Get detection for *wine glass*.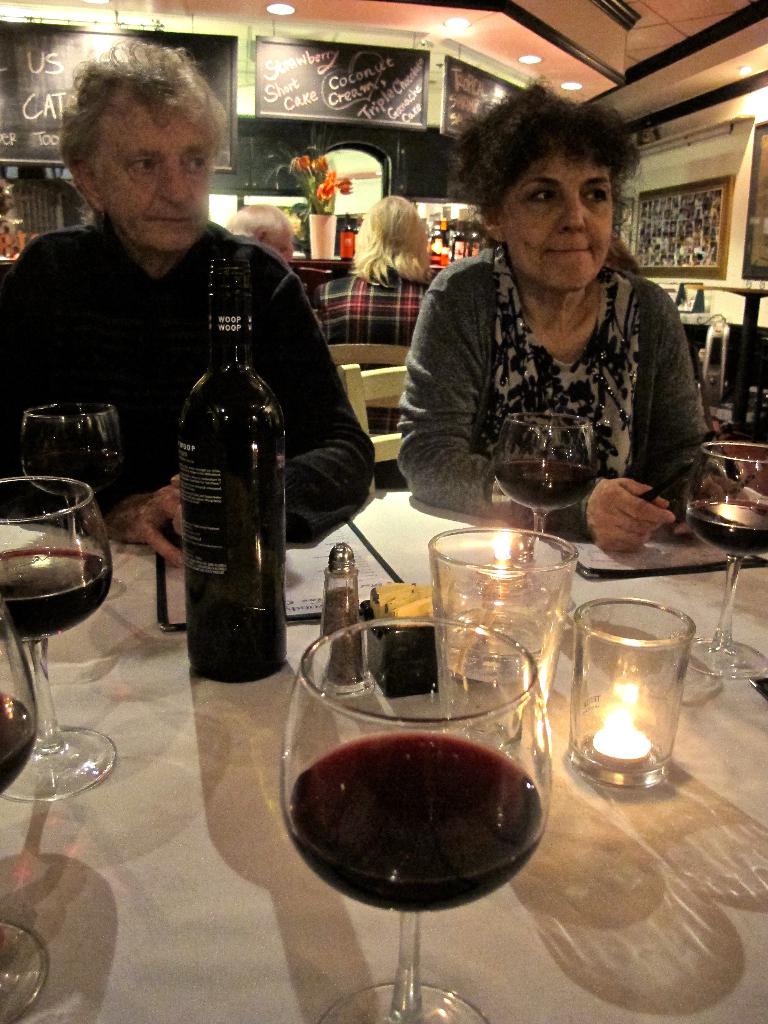
Detection: box(0, 477, 113, 799).
